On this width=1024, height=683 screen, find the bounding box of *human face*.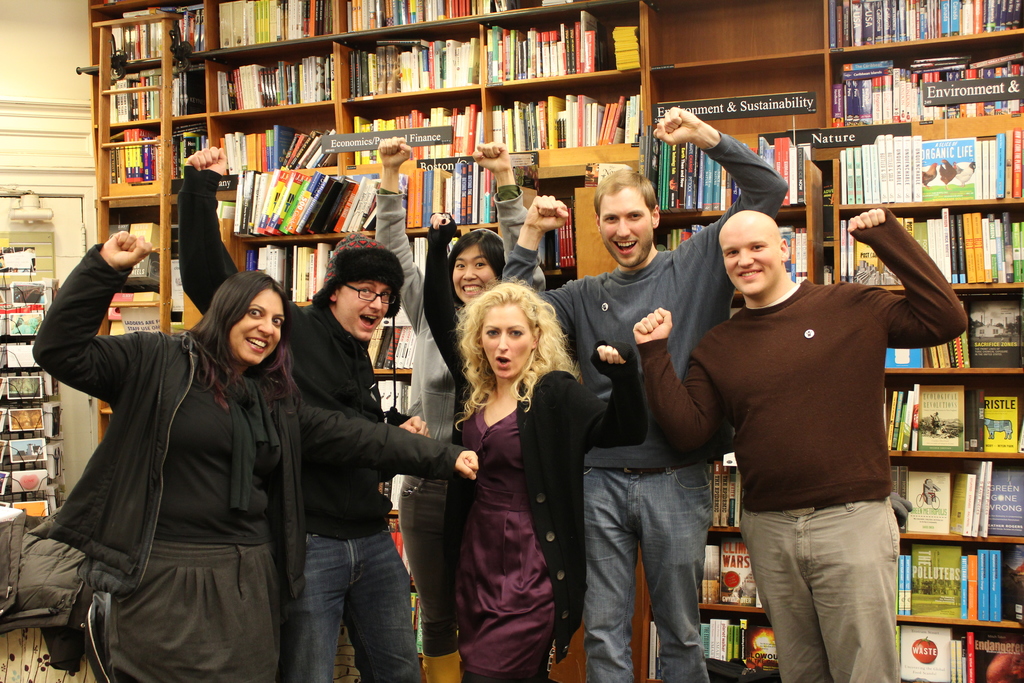
Bounding box: bbox=(599, 188, 653, 265).
